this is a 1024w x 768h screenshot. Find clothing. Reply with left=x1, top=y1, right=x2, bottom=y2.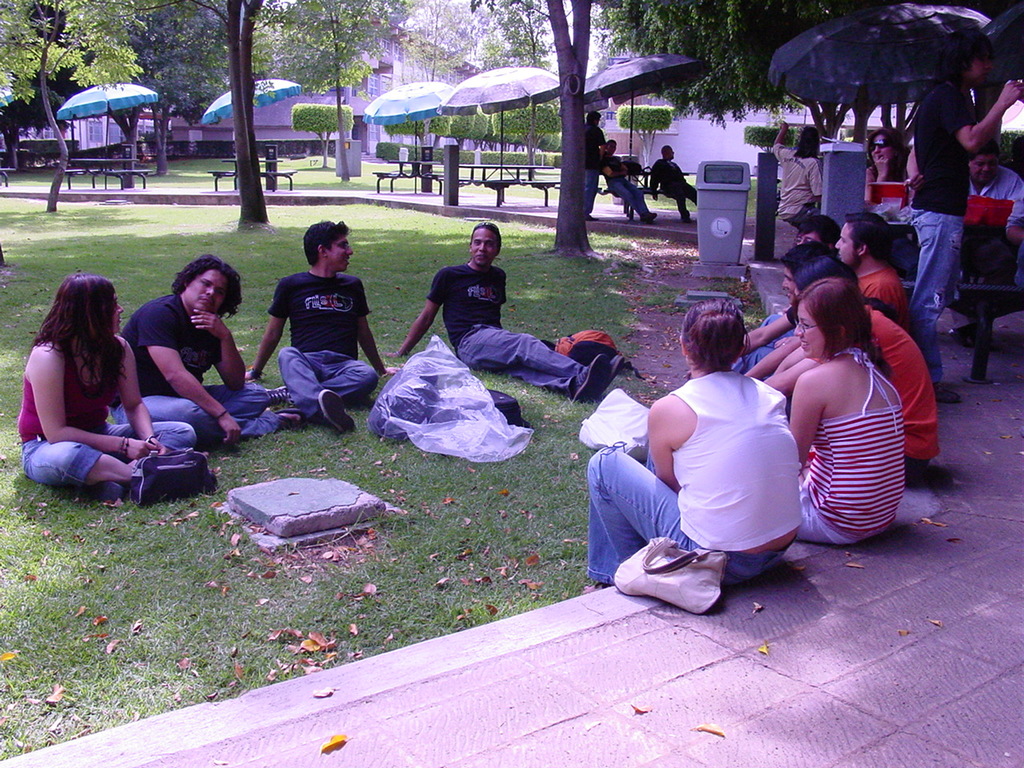
left=773, top=142, right=829, bottom=229.
